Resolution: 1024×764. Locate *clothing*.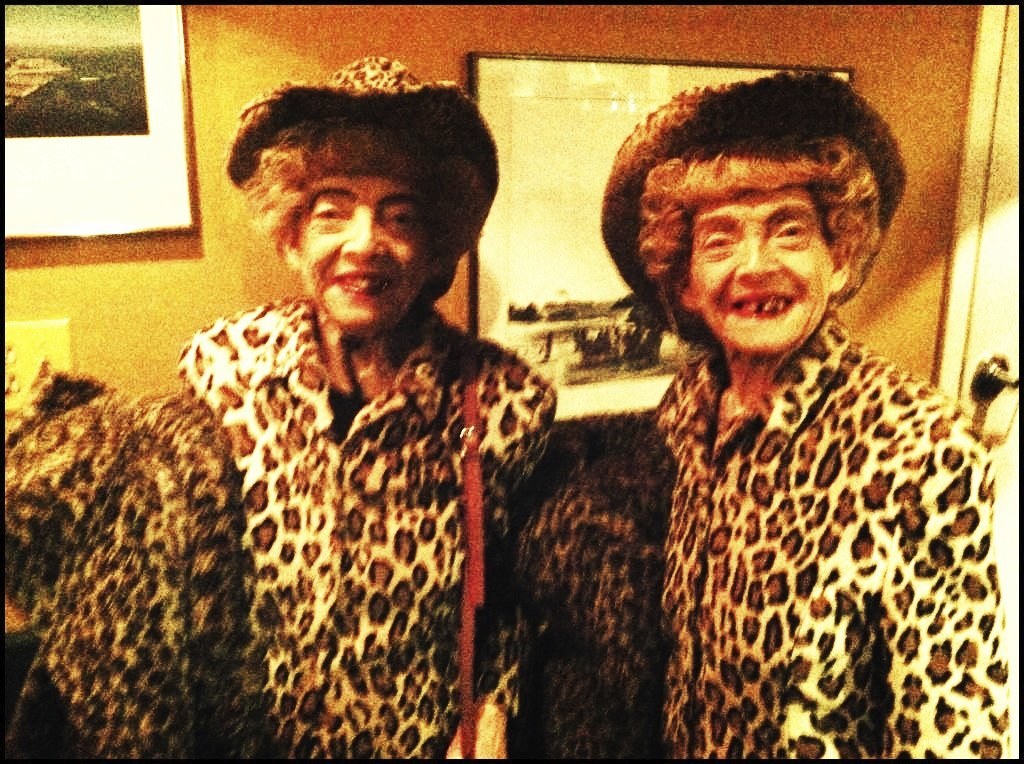
622, 251, 997, 760.
